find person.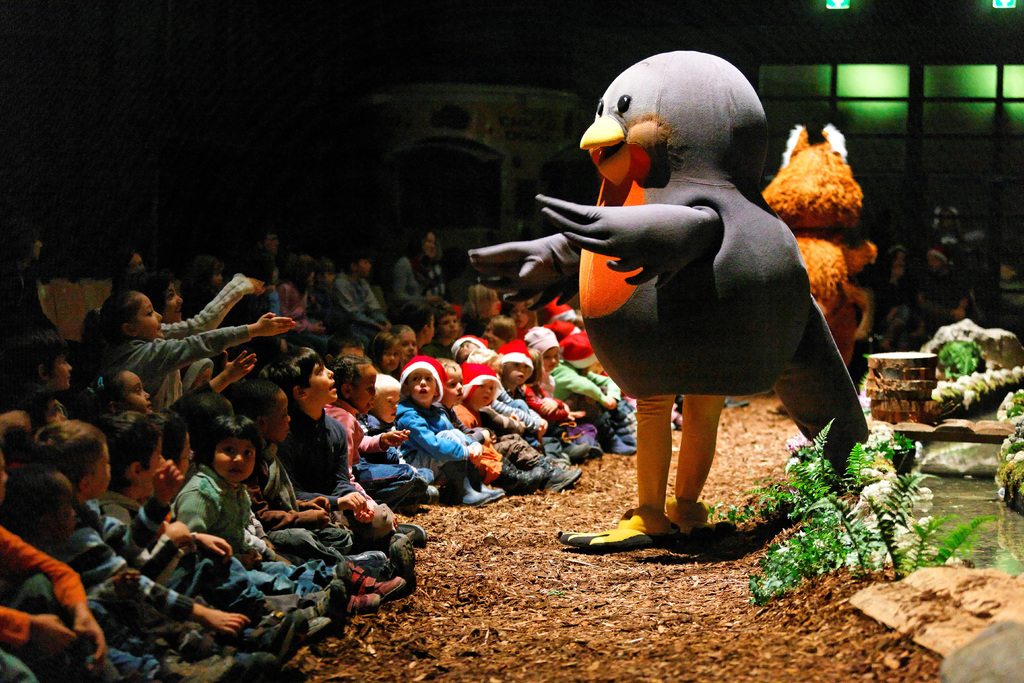
x1=234, y1=379, x2=368, y2=538.
